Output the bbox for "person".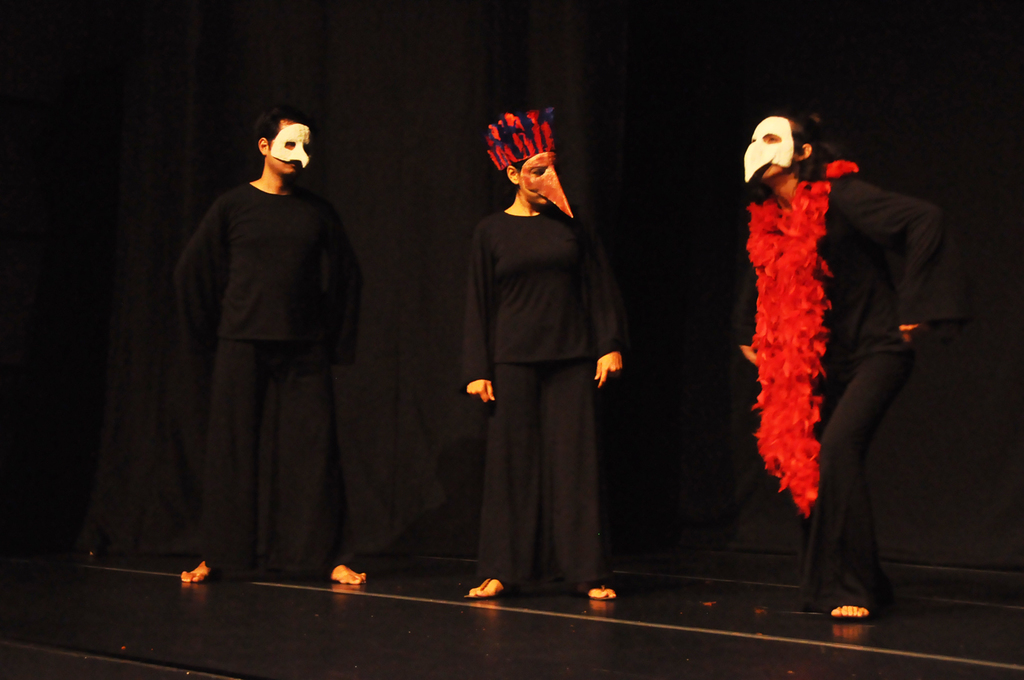
bbox=(457, 109, 633, 606).
